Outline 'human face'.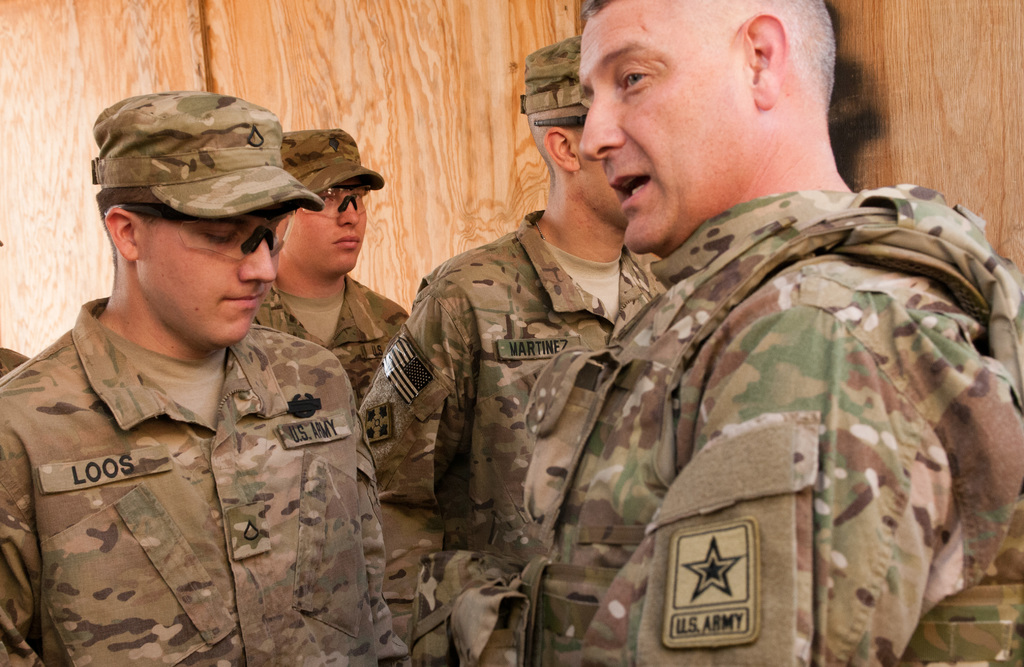
Outline: (x1=291, y1=181, x2=366, y2=278).
